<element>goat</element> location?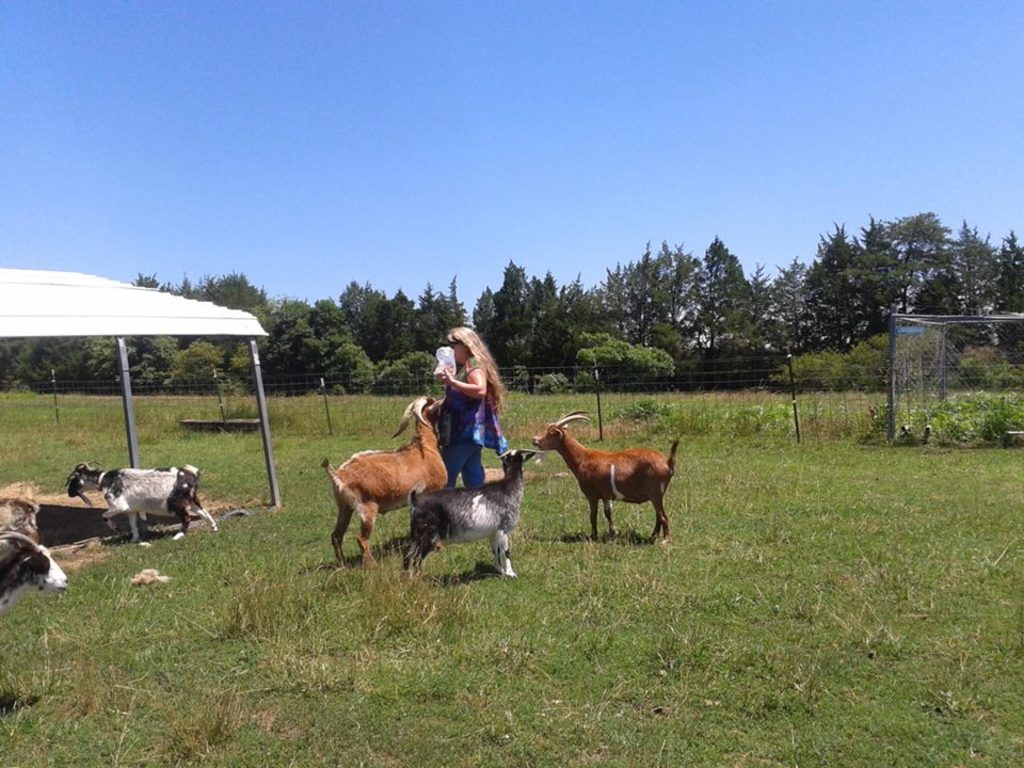
x1=532, y1=405, x2=681, y2=545
